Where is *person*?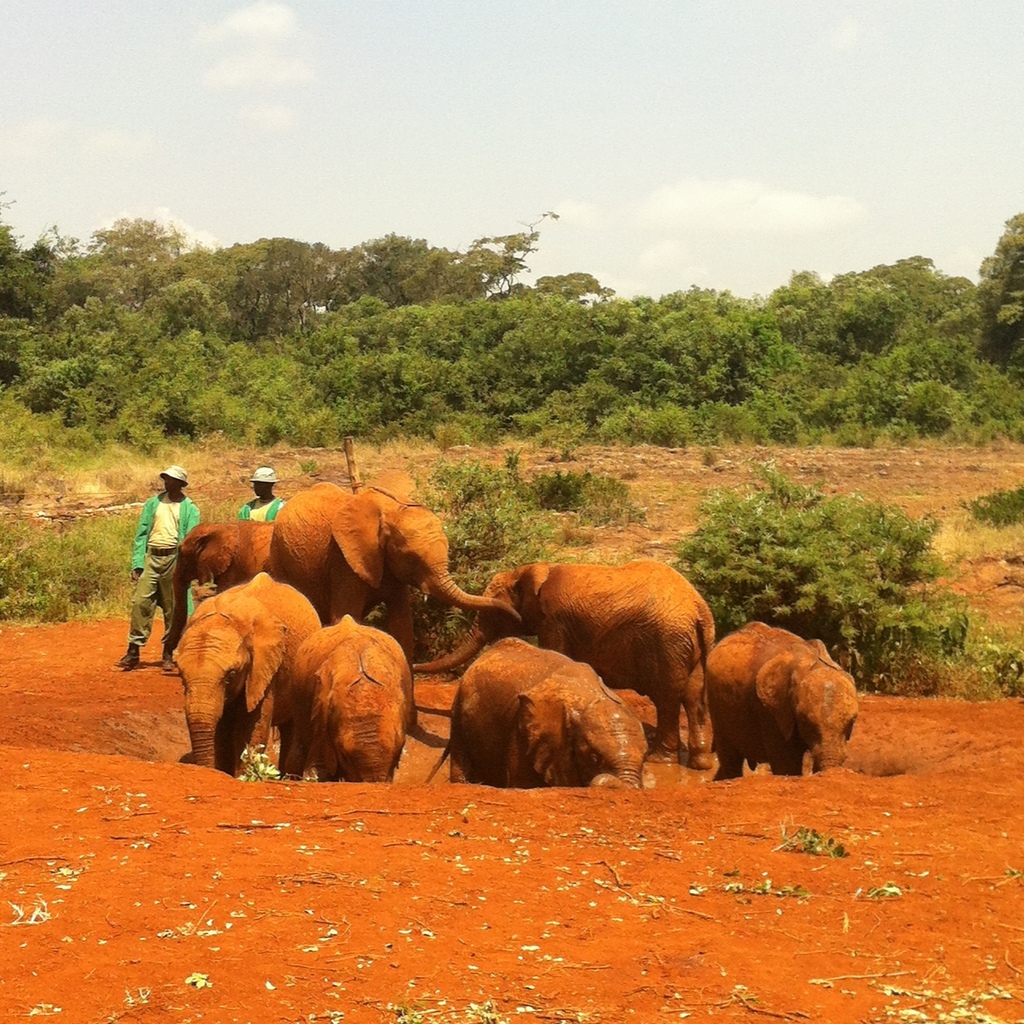
<bbox>234, 465, 288, 519</bbox>.
